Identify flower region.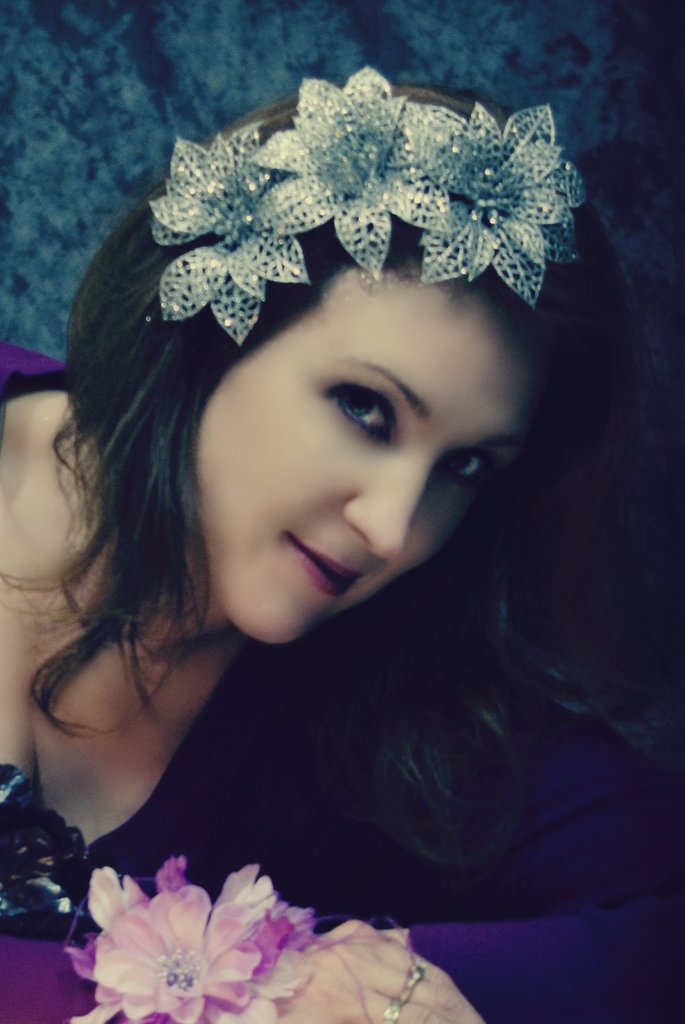
Region: pyautogui.locateOnScreen(423, 106, 590, 300).
